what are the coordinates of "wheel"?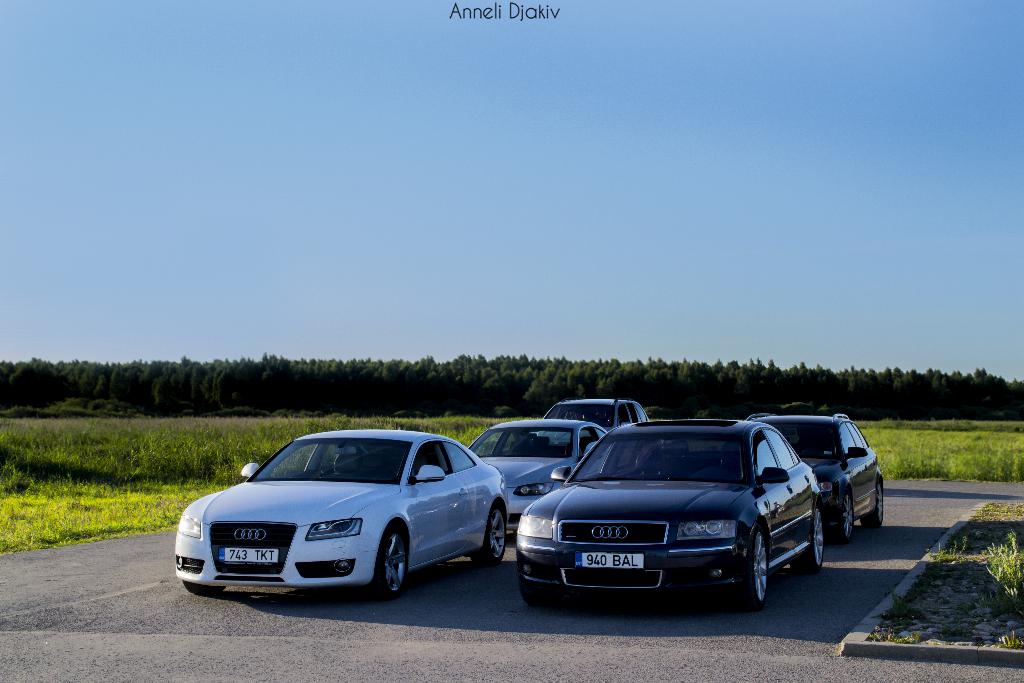
(874, 473, 883, 525).
